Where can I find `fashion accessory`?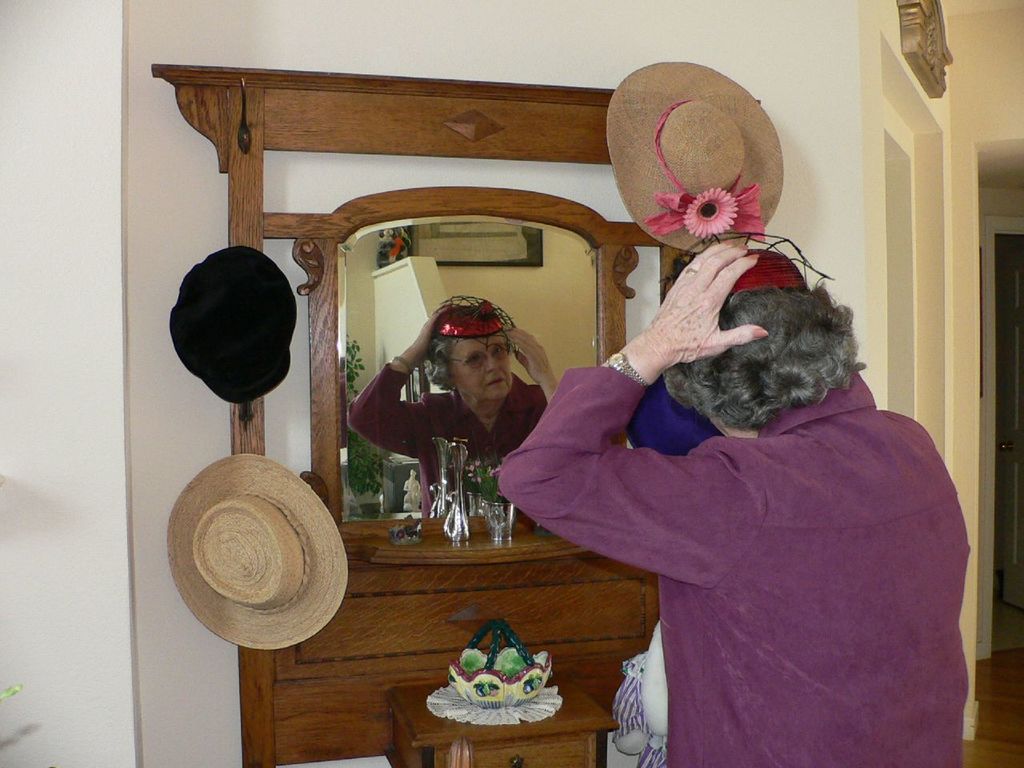
You can find it at 168, 246, 298, 406.
